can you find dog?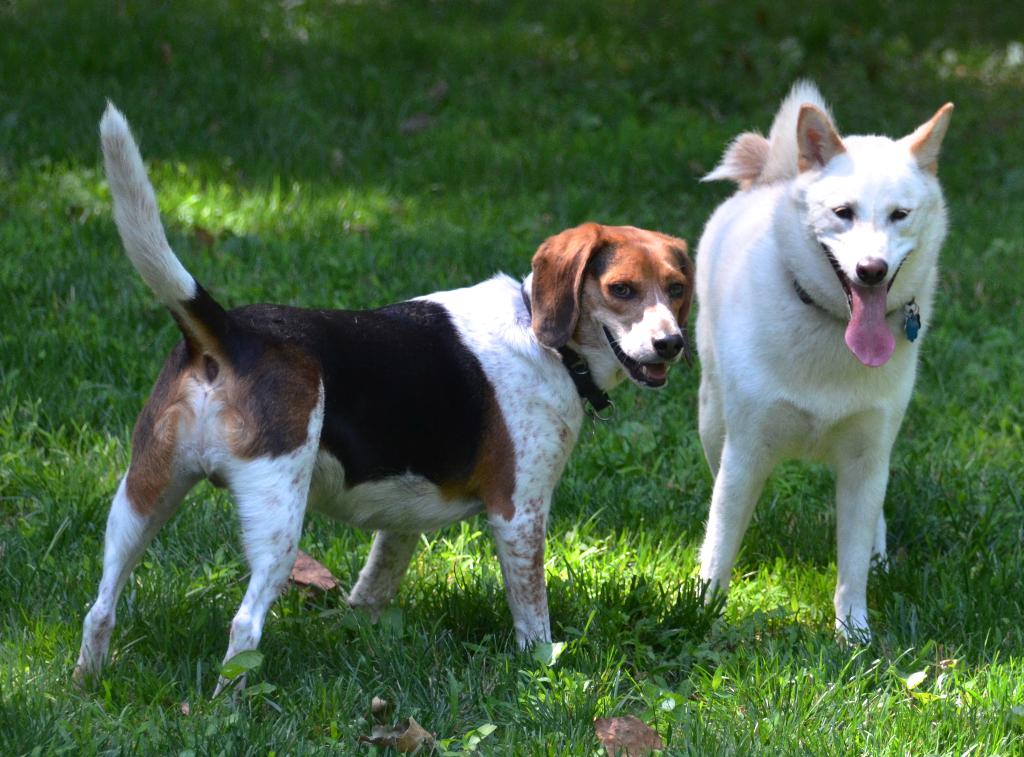
Yes, bounding box: detection(687, 72, 954, 655).
